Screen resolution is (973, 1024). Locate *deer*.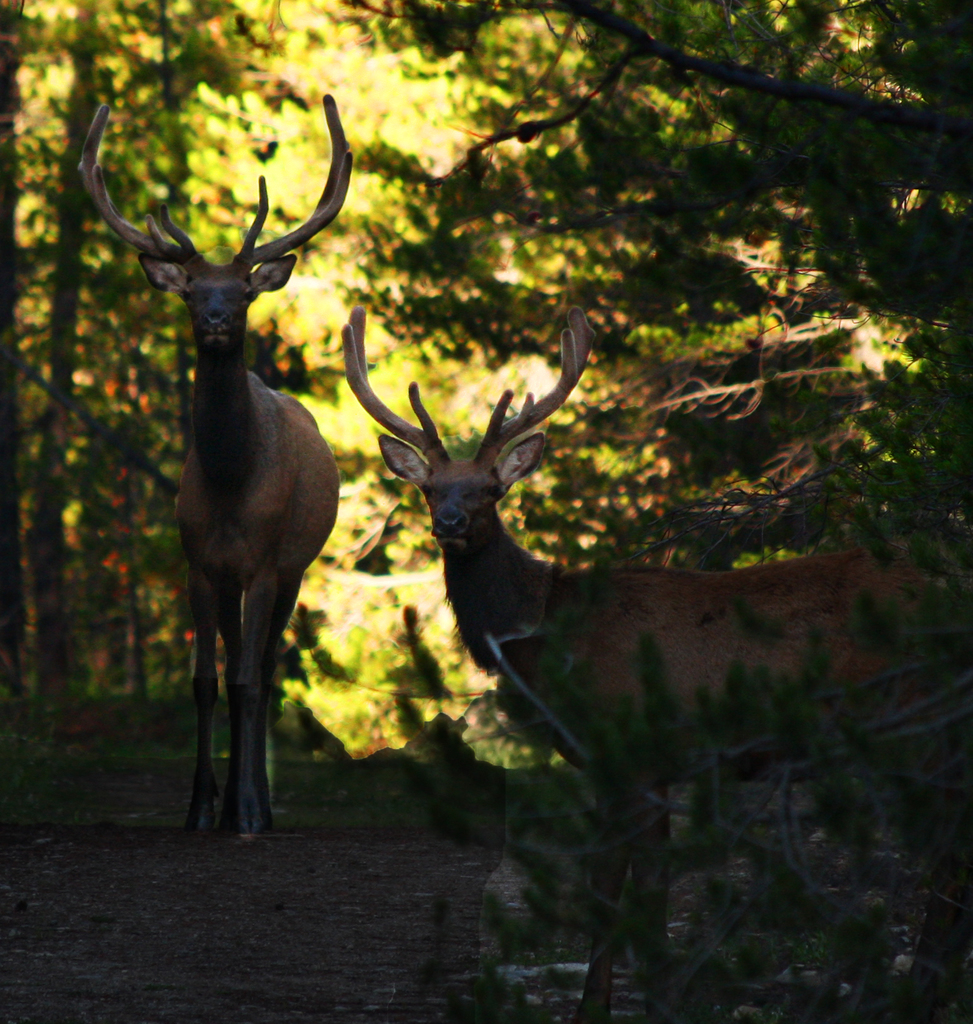
[76, 92, 340, 850].
